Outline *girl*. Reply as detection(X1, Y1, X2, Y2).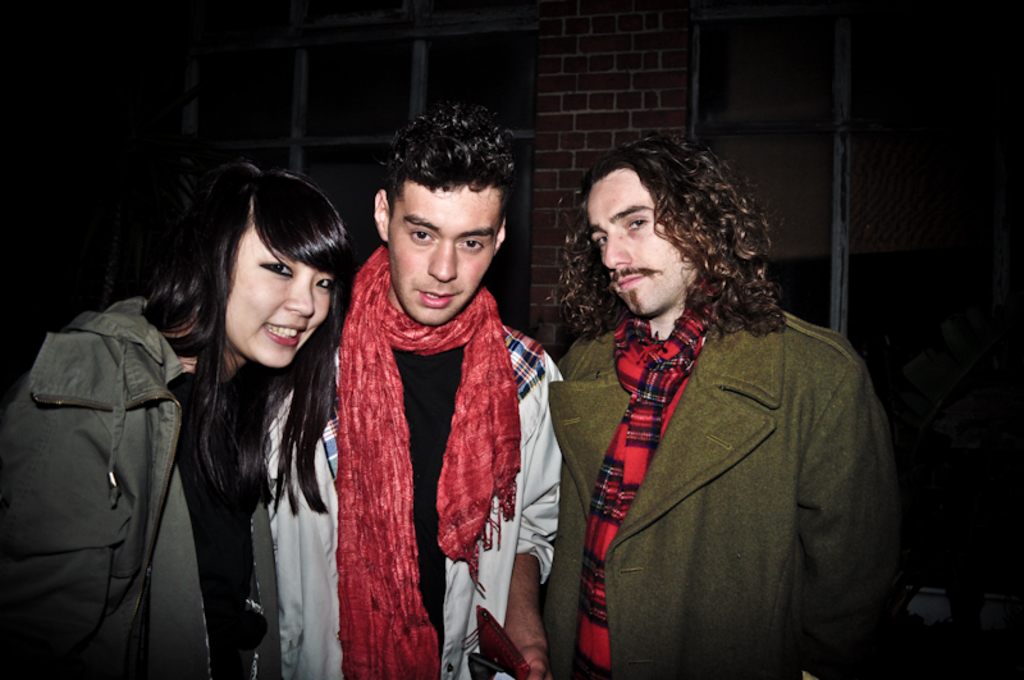
detection(0, 156, 353, 679).
